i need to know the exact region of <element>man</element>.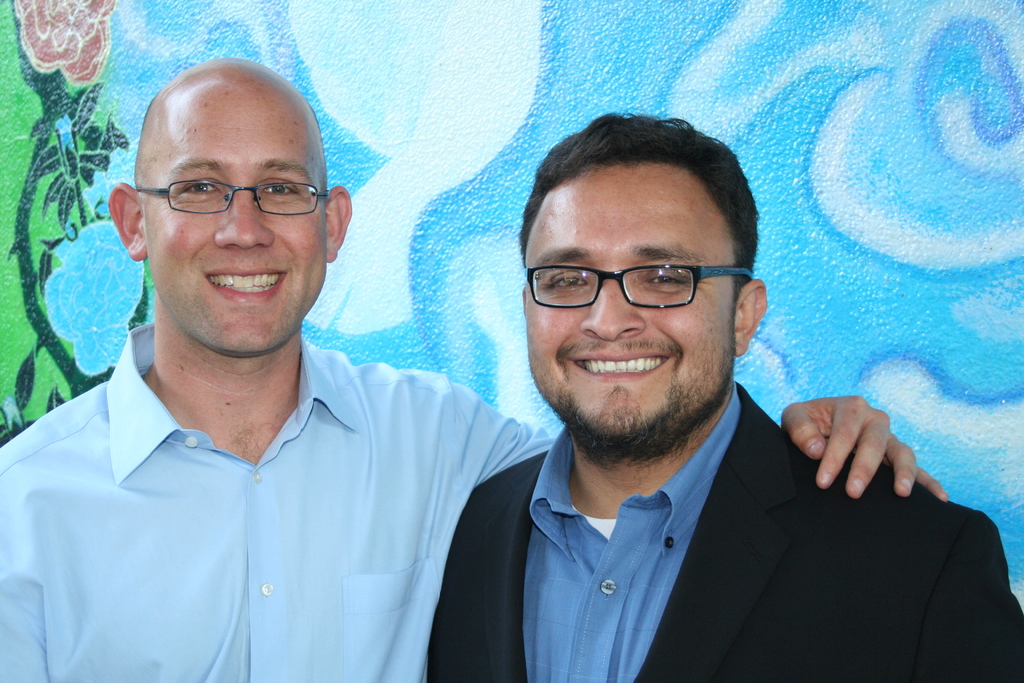
Region: (left=0, top=47, right=948, bottom=682).
